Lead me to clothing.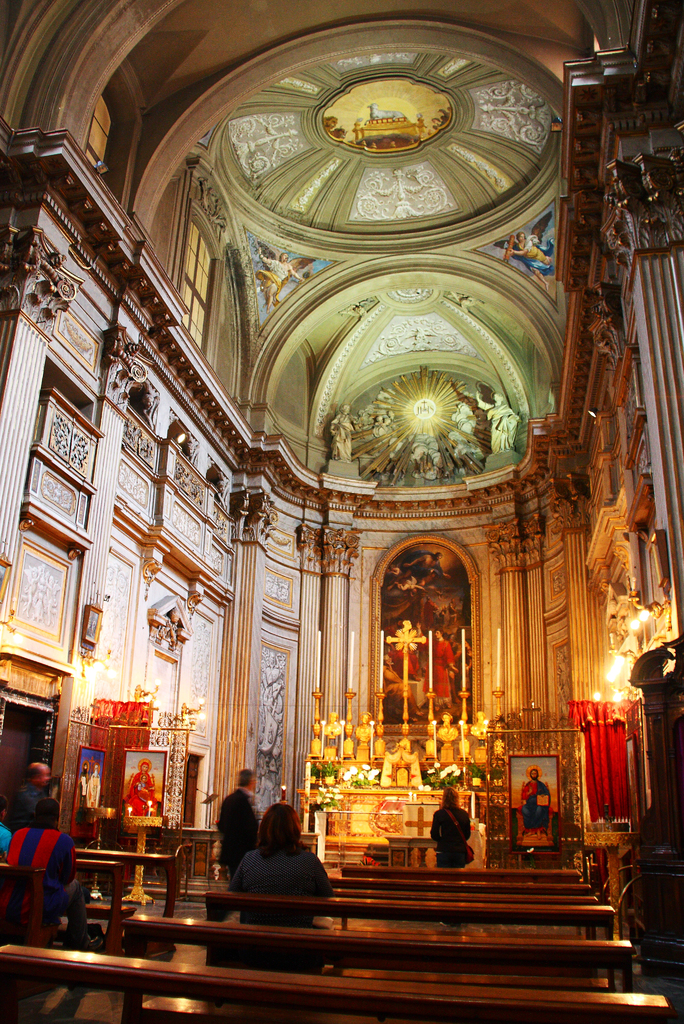
Lead to left=4, top=821, right=90, bottom=945.
